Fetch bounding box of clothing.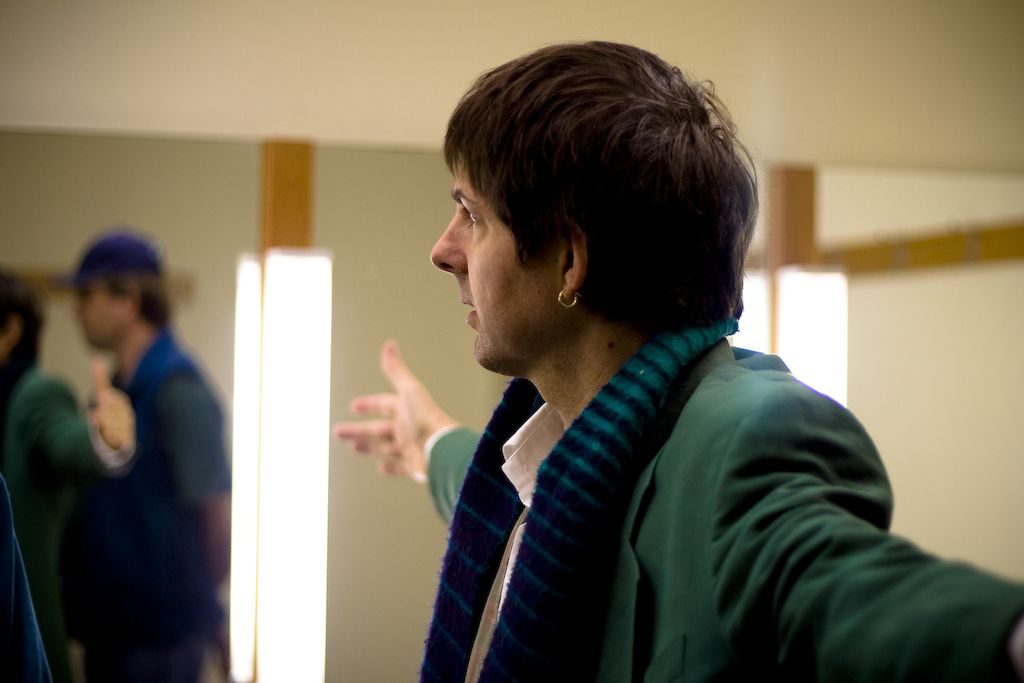
Bbox: l=417, t=316, r=1023, b=682.
